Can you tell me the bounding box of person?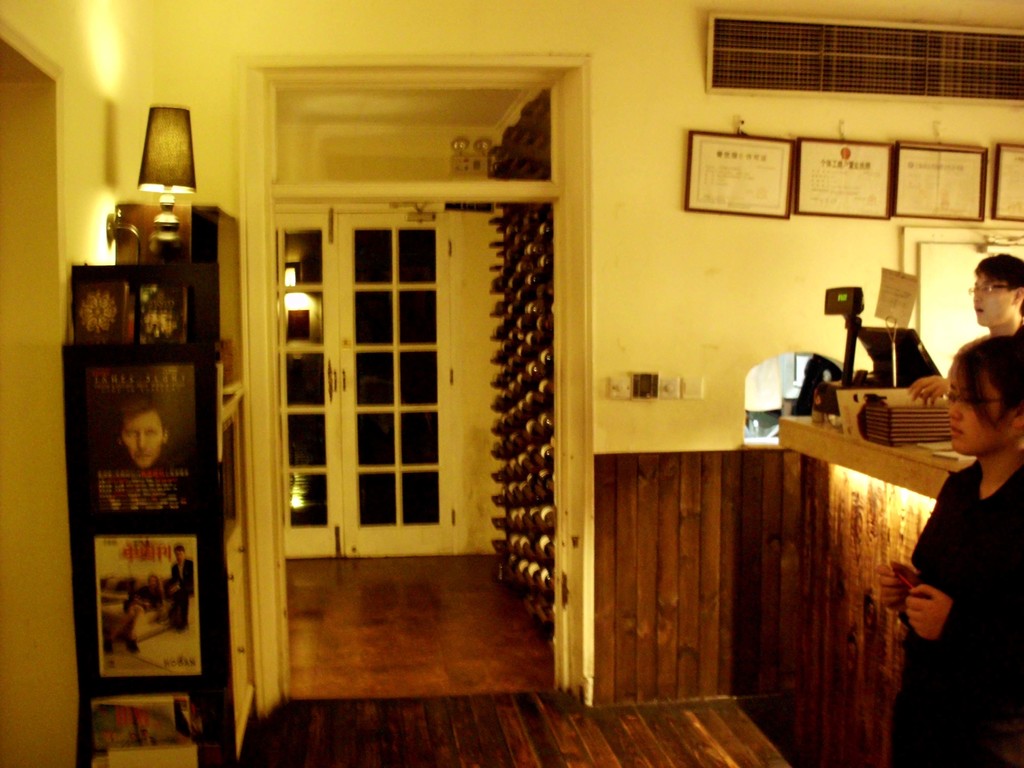
882/325/1023/708.
